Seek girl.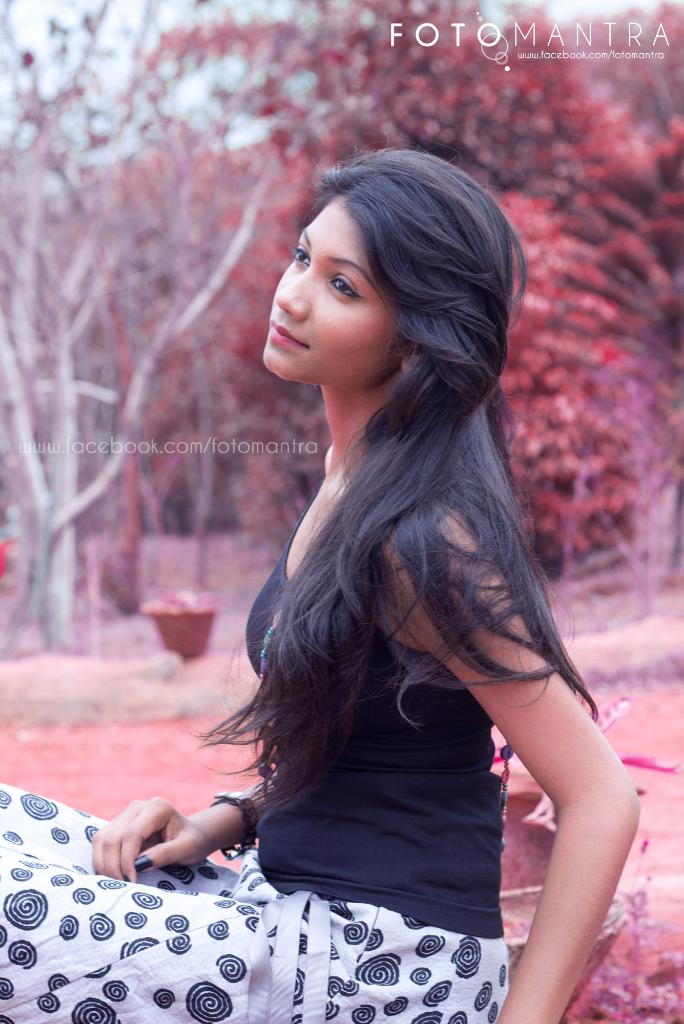
(0,148,640,1023).
